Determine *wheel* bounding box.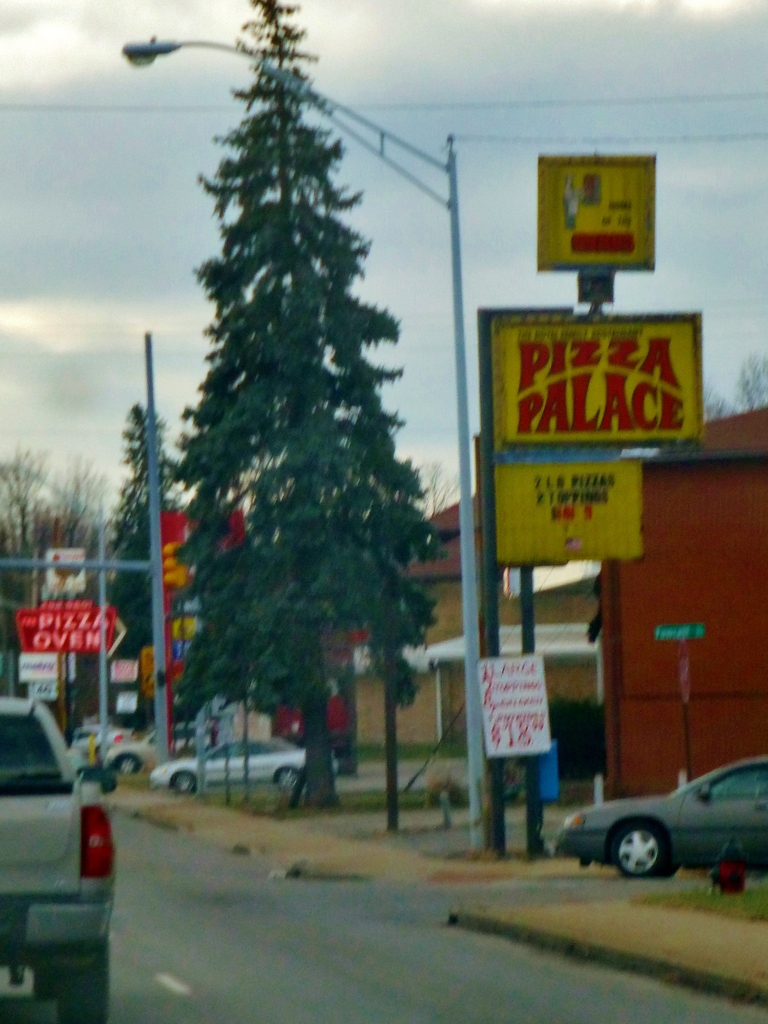
Determined: bbox=(604, 816, 689, 883).
